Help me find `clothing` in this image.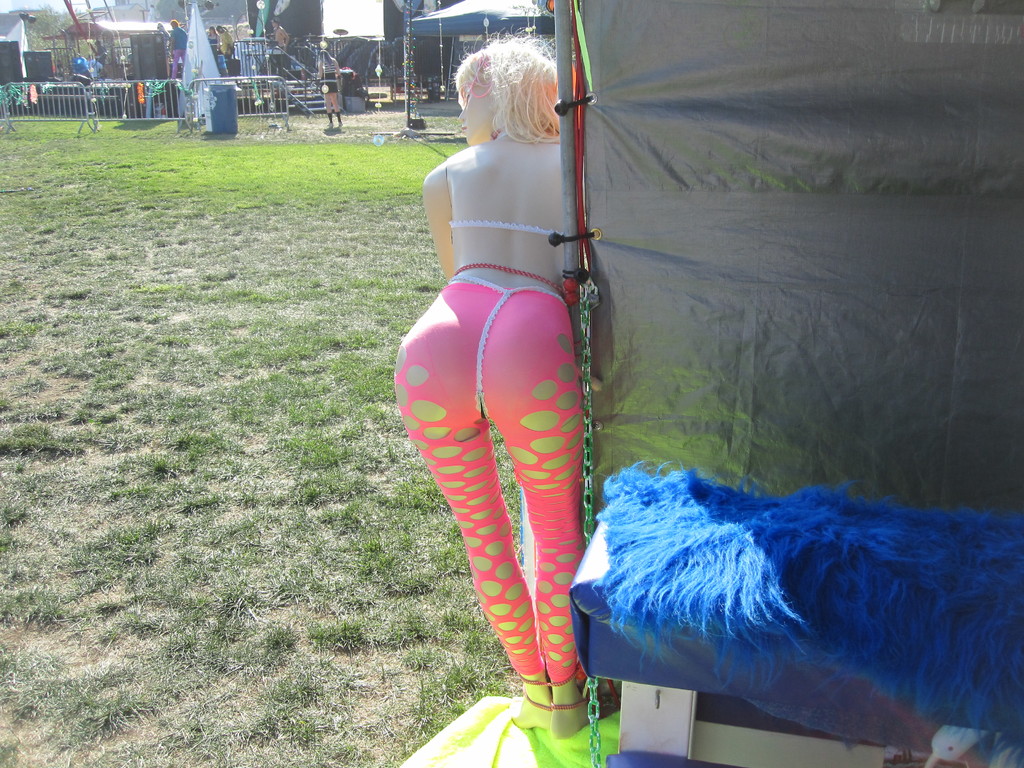
Found it: detection(217, 29, 232, 68).
